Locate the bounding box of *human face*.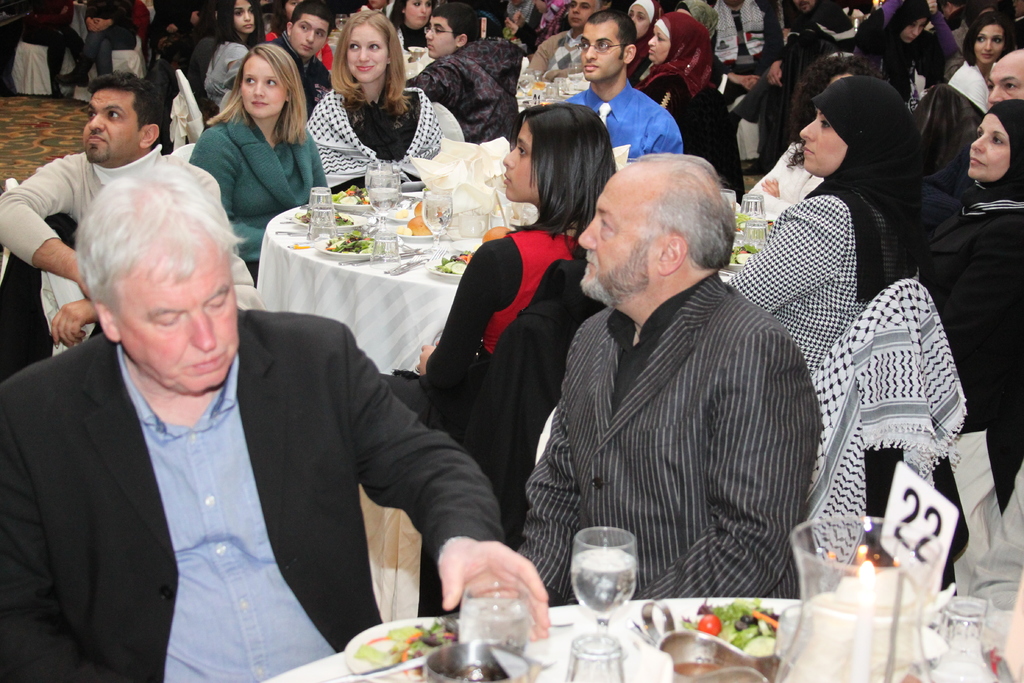
Bounding box: [left=424, top=19, right=452, bottom=54].
